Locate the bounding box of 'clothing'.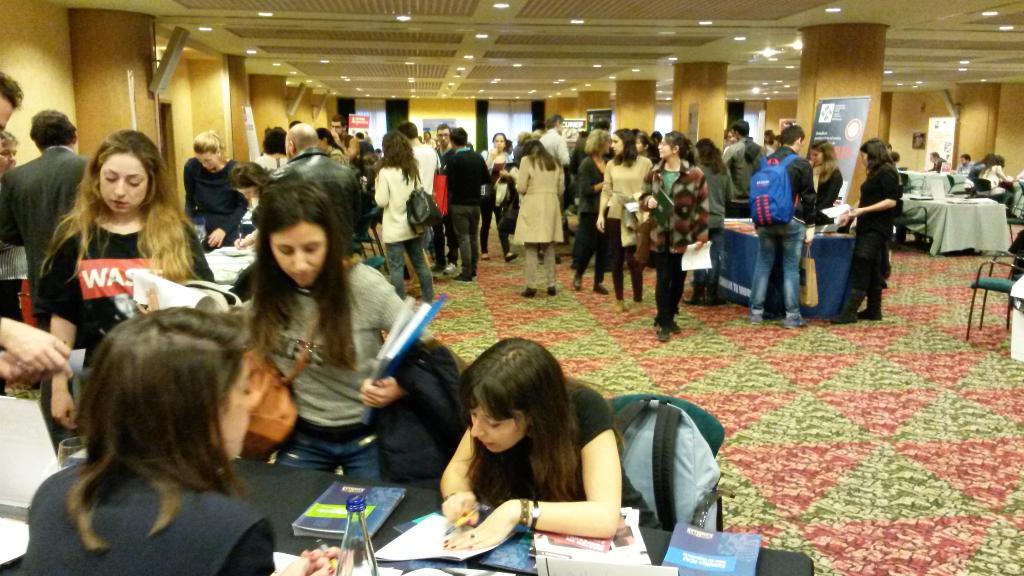
Bounding box: [left=476, top=153, right=527, bottom=246].
